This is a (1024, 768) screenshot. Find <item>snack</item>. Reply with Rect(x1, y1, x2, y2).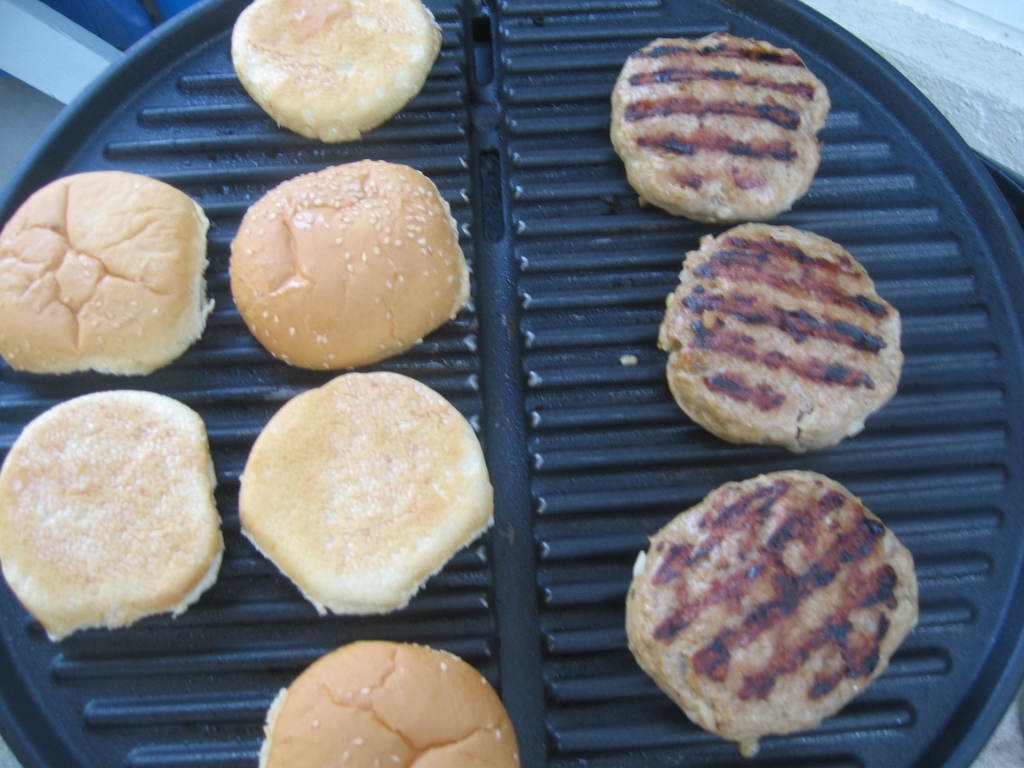
Rect(0, 168, 214, 372).
